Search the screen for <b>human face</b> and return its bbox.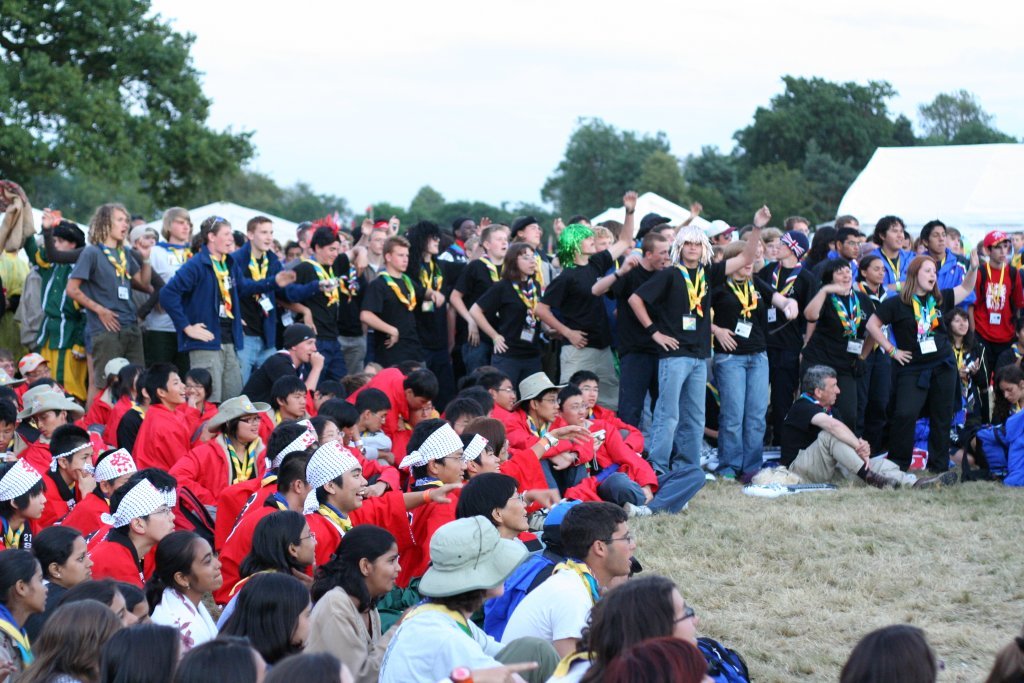
Found: (679, 236, 697, 259).
